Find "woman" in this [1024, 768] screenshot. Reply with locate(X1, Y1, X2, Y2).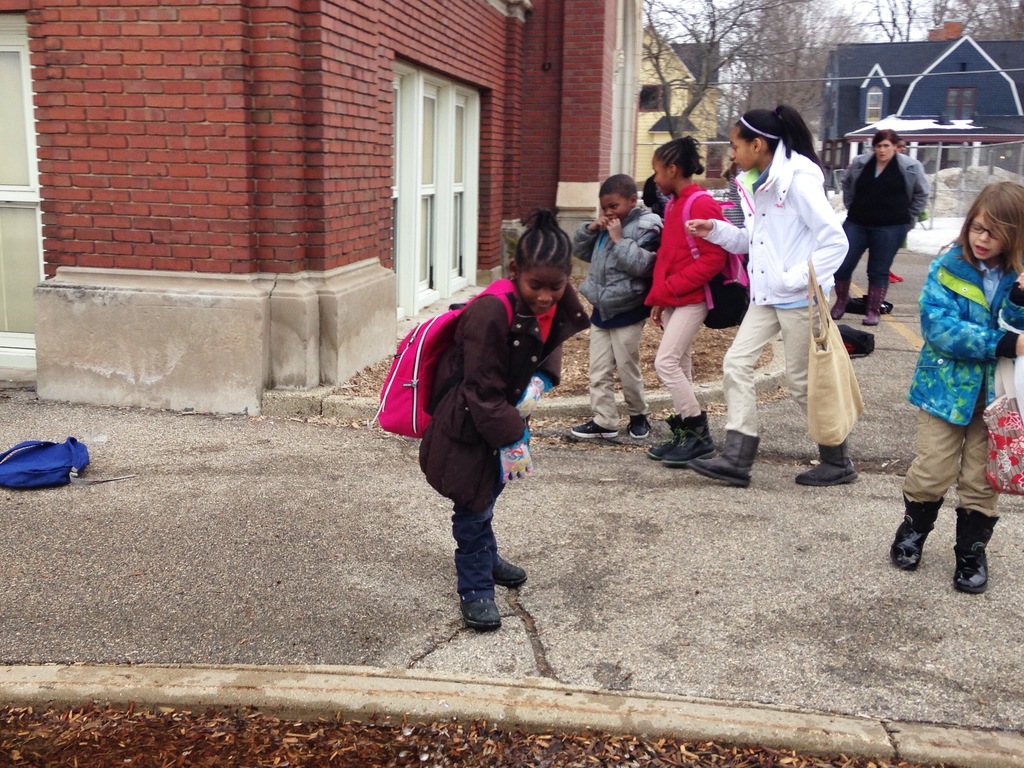
locate(680, 94, 854, 491).
